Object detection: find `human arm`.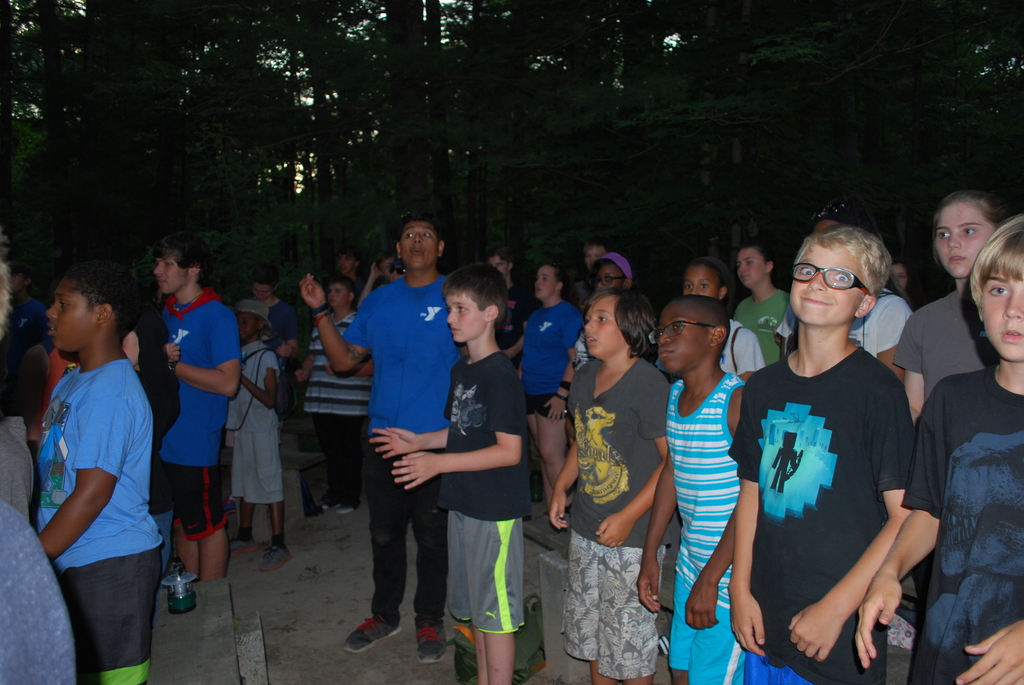
504,324,530,358.
